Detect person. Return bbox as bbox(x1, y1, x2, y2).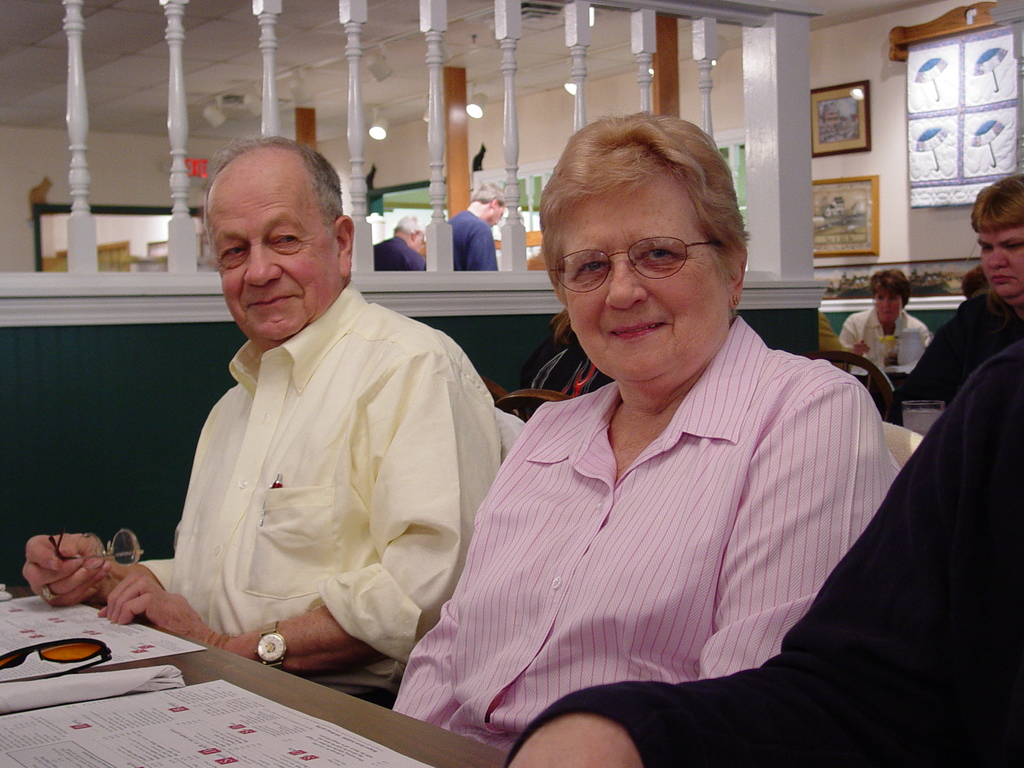
bbox(452, 180, 504, 273).
